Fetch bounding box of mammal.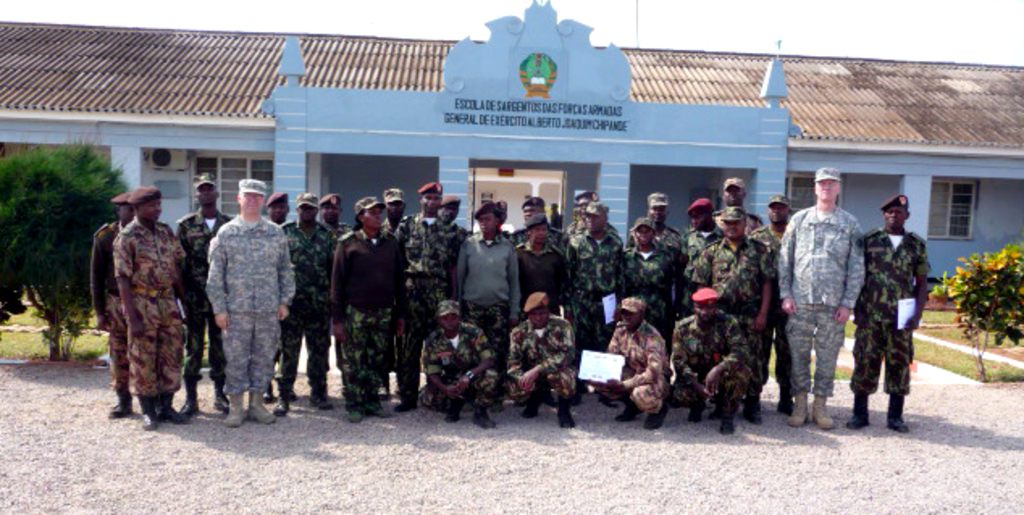
Bbox: (x1=583, y1=294, x2=665, y2=423).
